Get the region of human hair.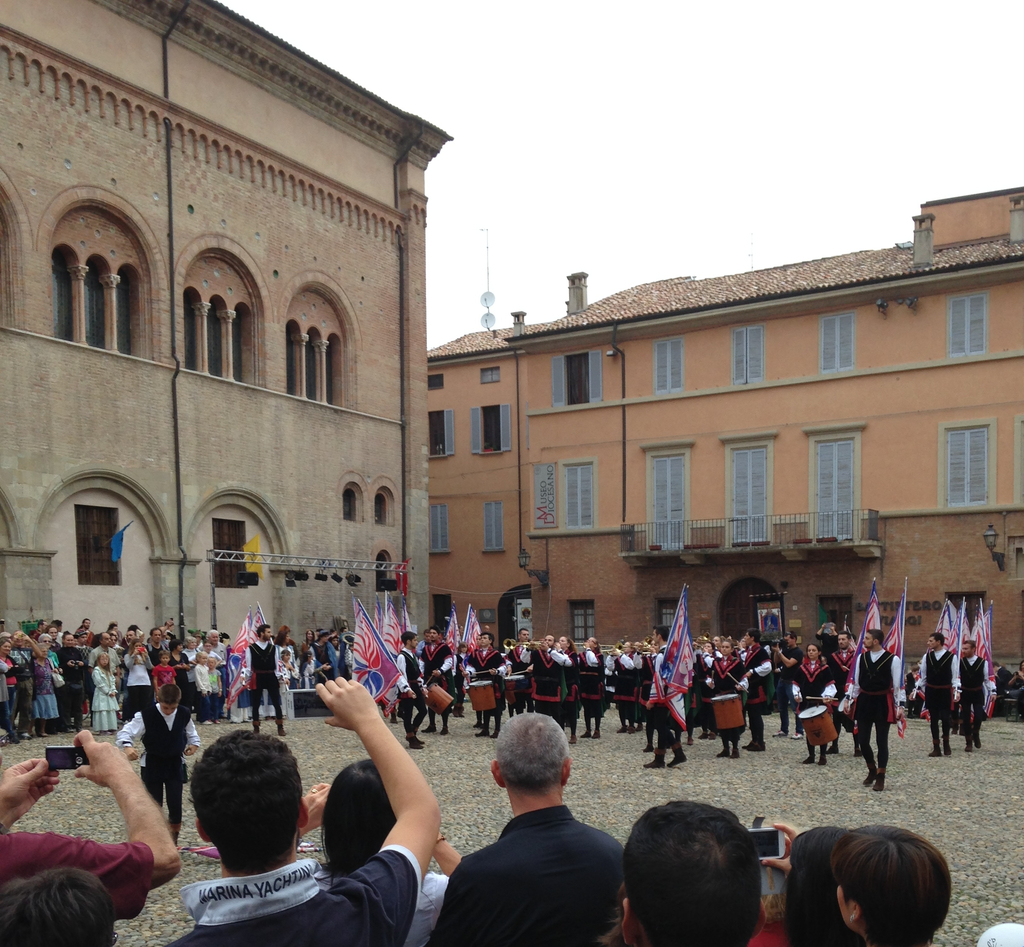
{"x1": 496, "y1": 710, "x2": 569, "y2": 795}.
